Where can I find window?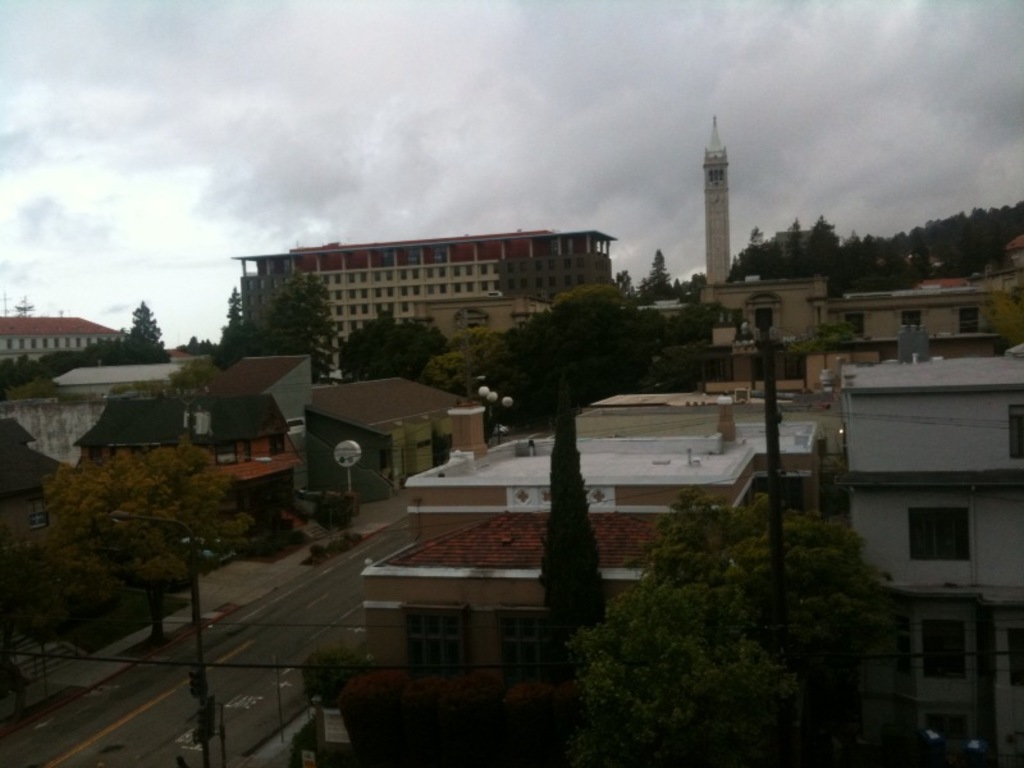
You can find it at bbox=(753, 308, 771, 334).
